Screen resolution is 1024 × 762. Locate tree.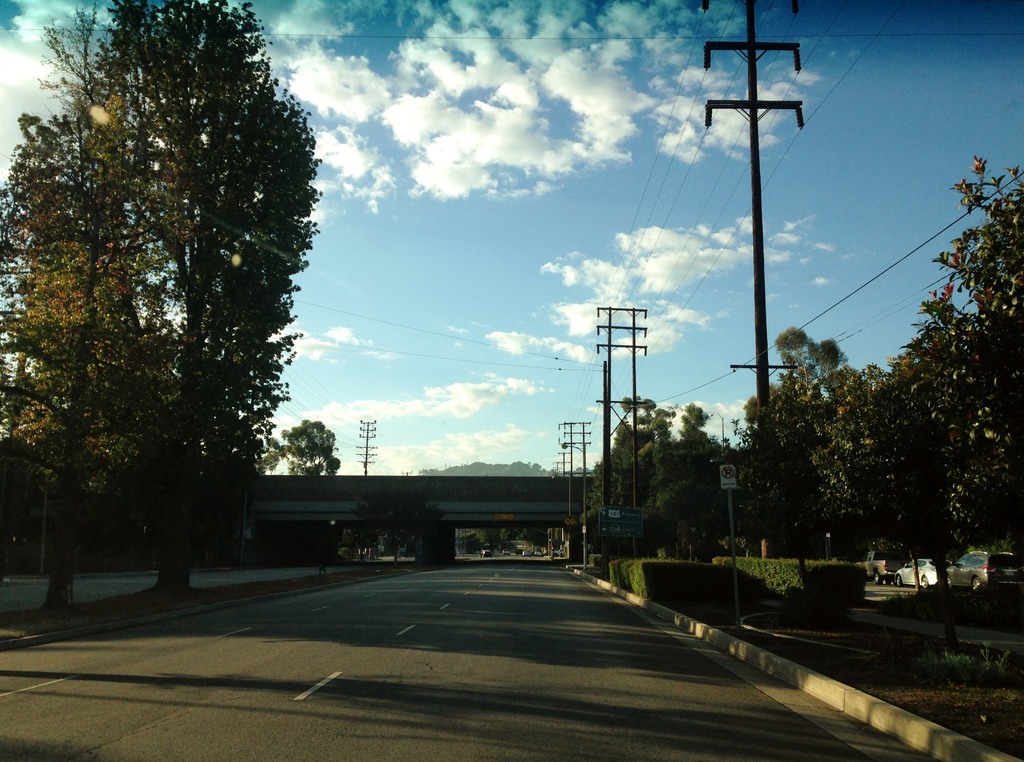
x1=0 y1=3 x2=172 y2=614.
